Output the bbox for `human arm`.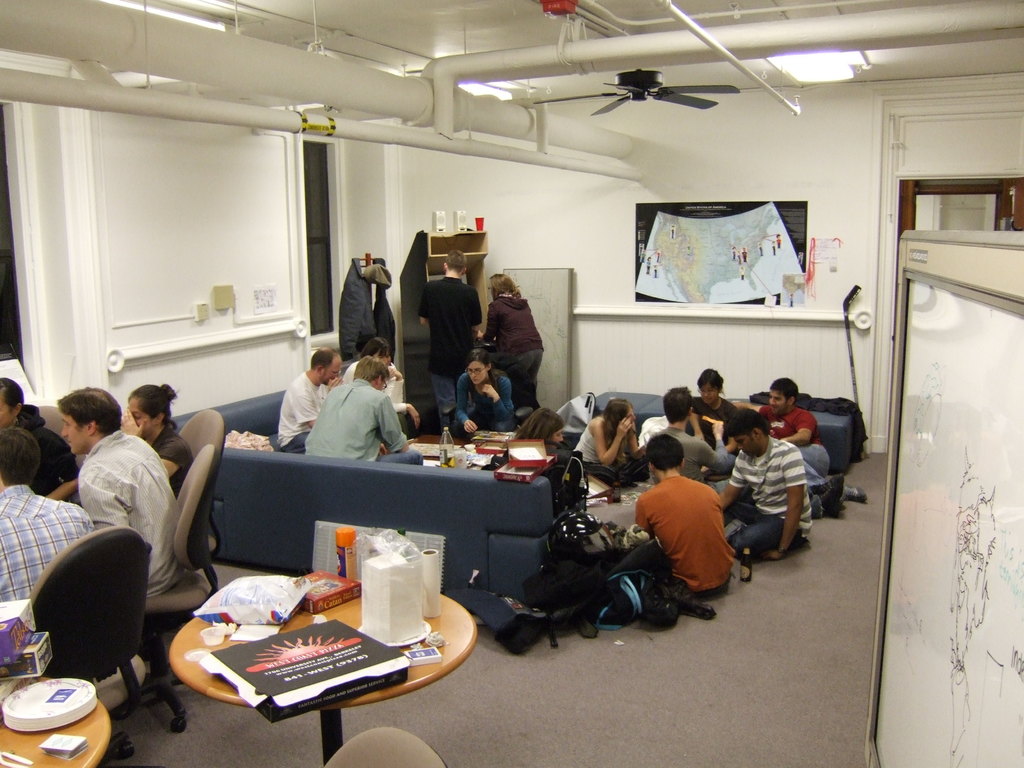
crop(291, 378, 318, 426).
